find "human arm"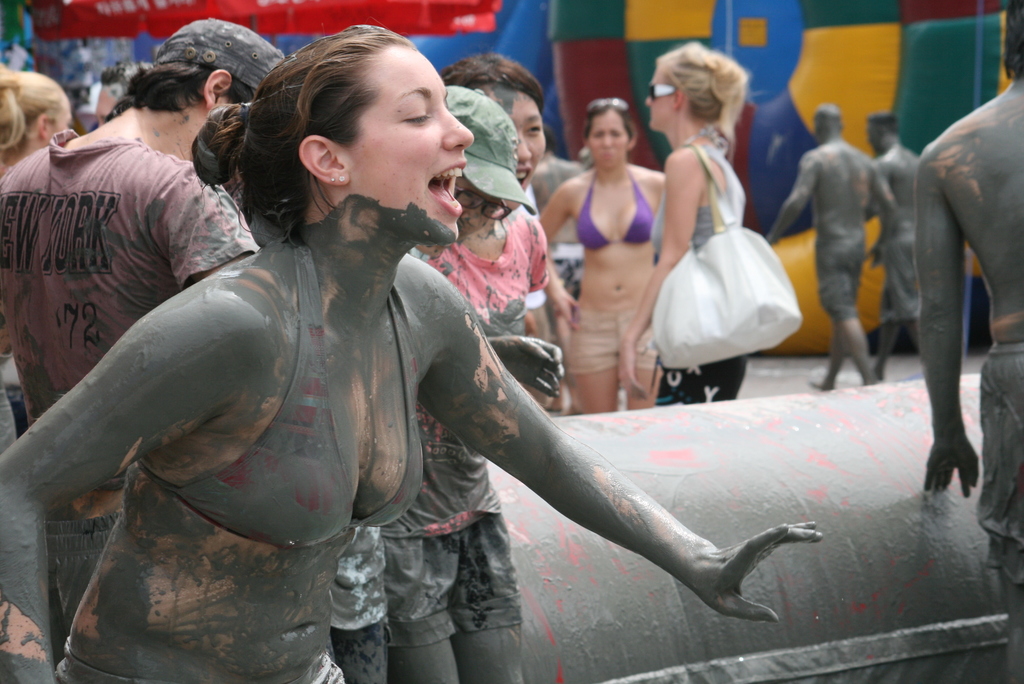
[left=619, top=151, right=703, bottom=399]
